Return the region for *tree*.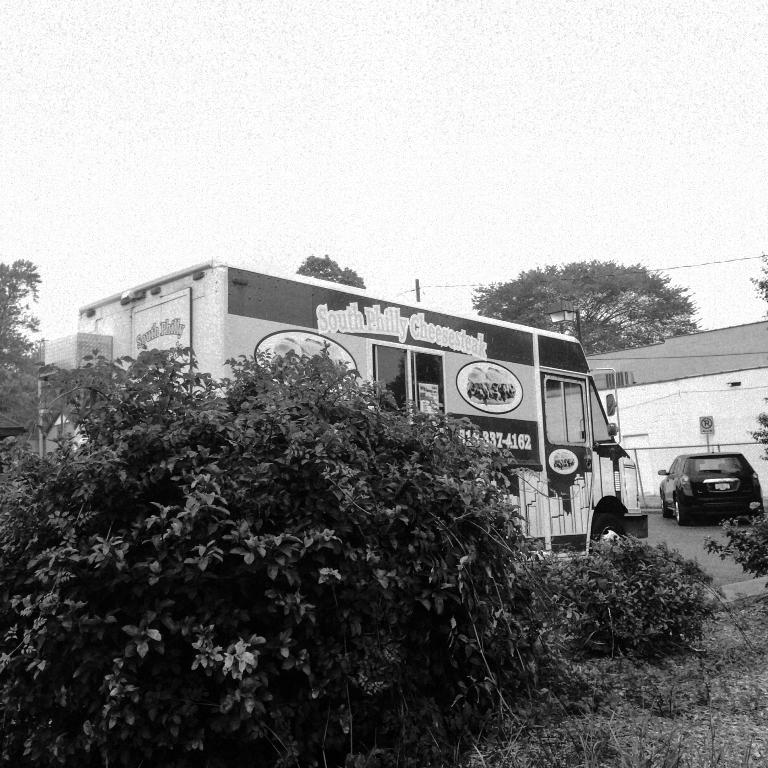
crop(287, 252, 372, 293).
